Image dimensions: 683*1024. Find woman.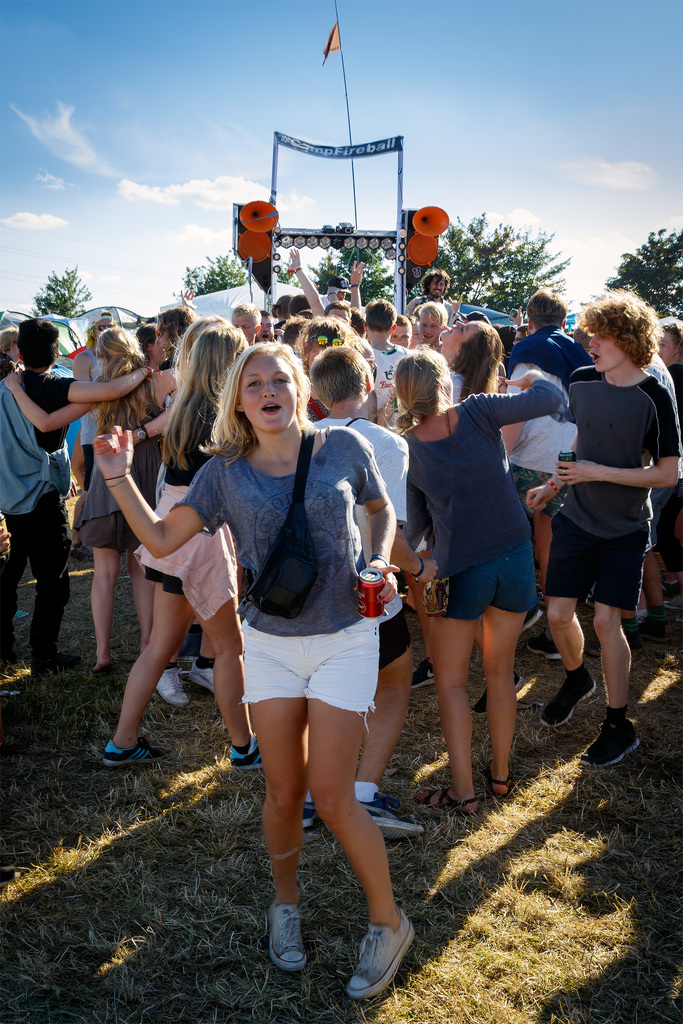
pyautogui.locateOnScreen(92, 341, 413, 1000).
